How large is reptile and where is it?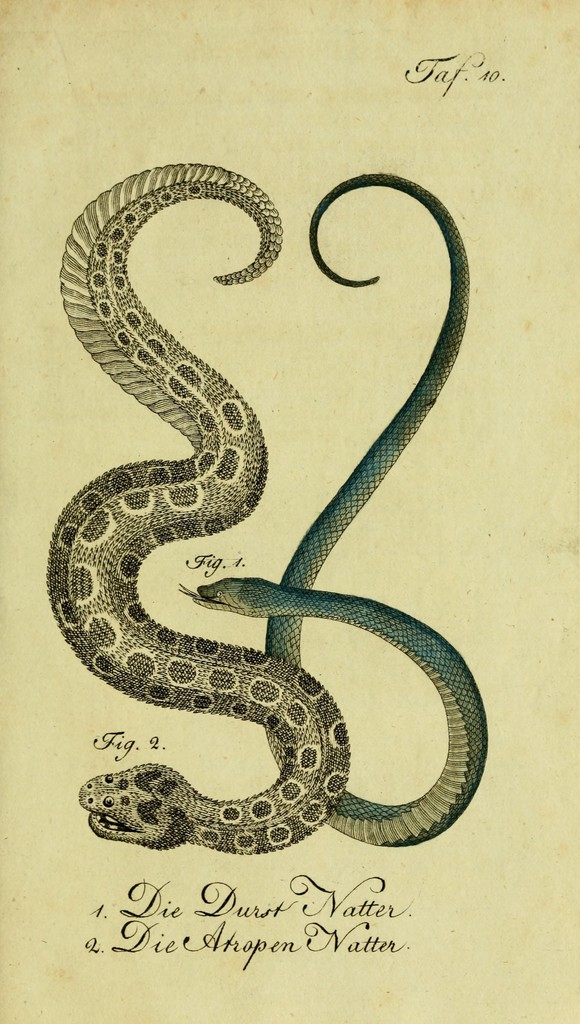
Bounding box: bbox(42, 158, 349, 853).
